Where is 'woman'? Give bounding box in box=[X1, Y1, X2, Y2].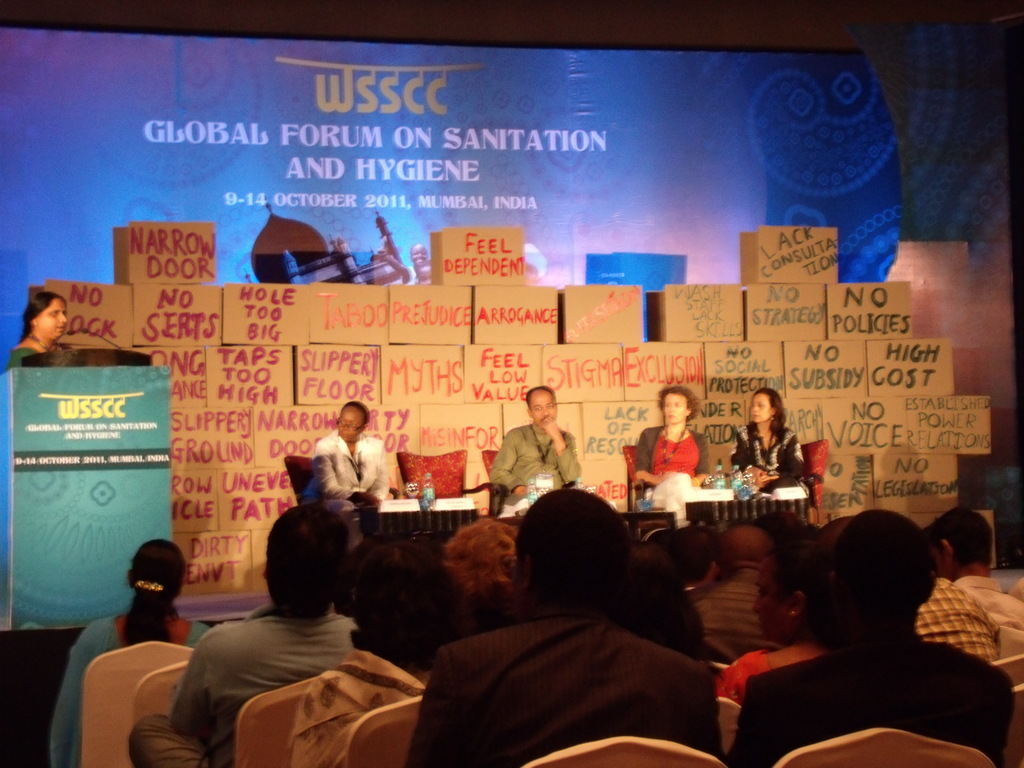
box=[734, 392, 810, 522].
